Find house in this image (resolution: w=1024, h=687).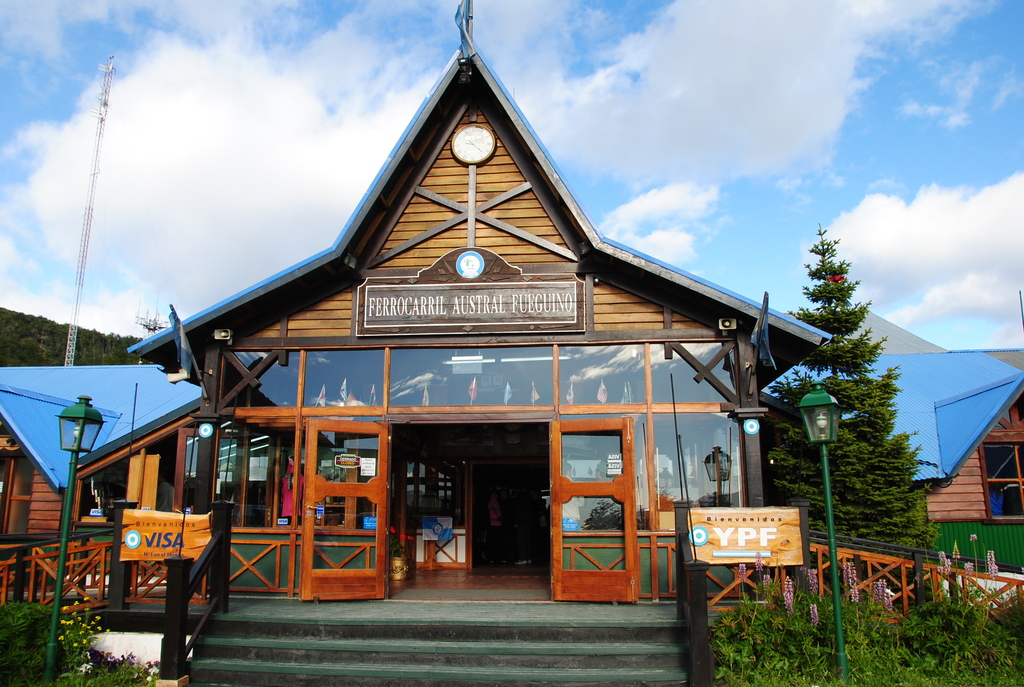
box=[0, 341, 200, 586].
